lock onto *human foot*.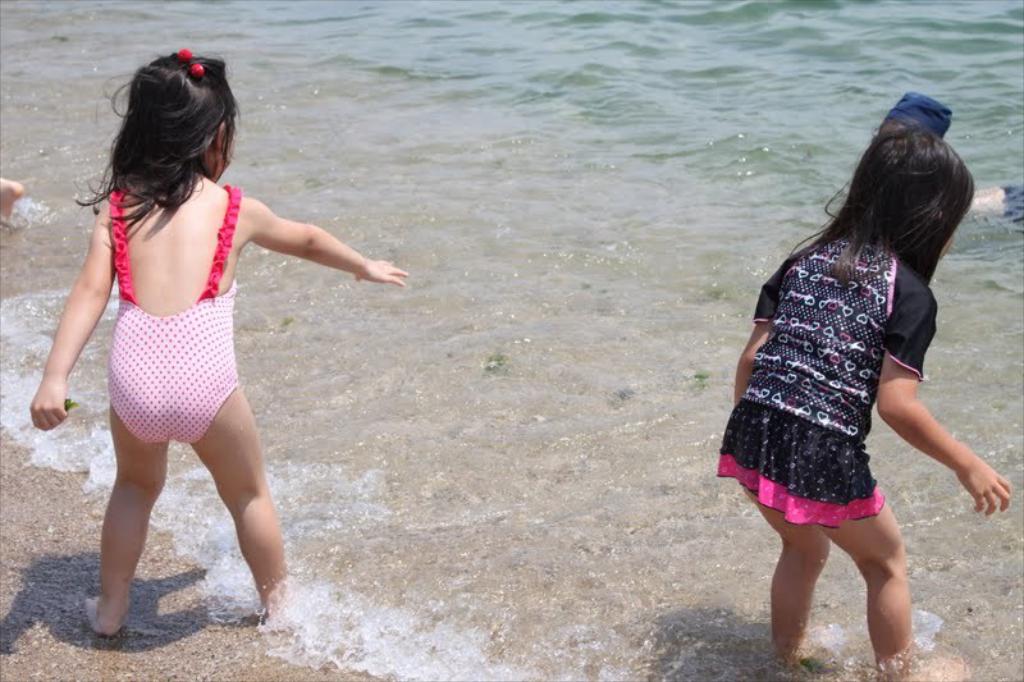
Locked: (x1=264, y1=587, x2=315, y2=640).
